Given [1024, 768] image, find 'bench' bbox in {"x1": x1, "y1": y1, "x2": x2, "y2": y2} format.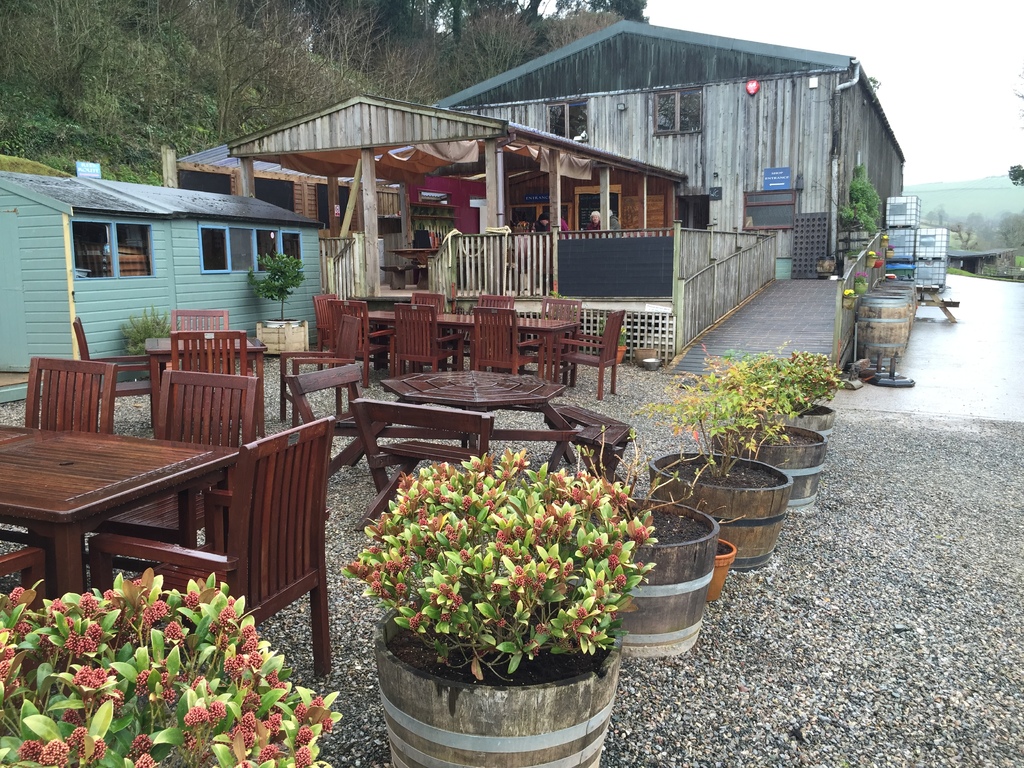
{"x1": 913, "y1": 284, "x2": 957, "y2": 325}.
